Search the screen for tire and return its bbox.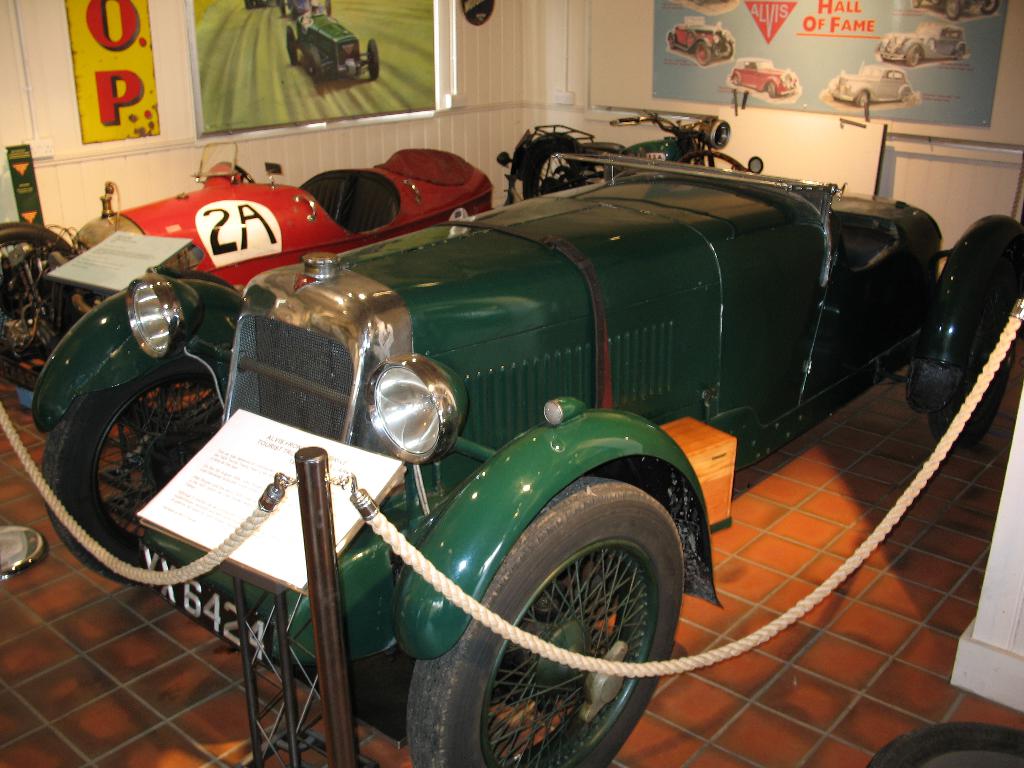
Found: [x1=310, y1=47, x2=321, y2=87].
